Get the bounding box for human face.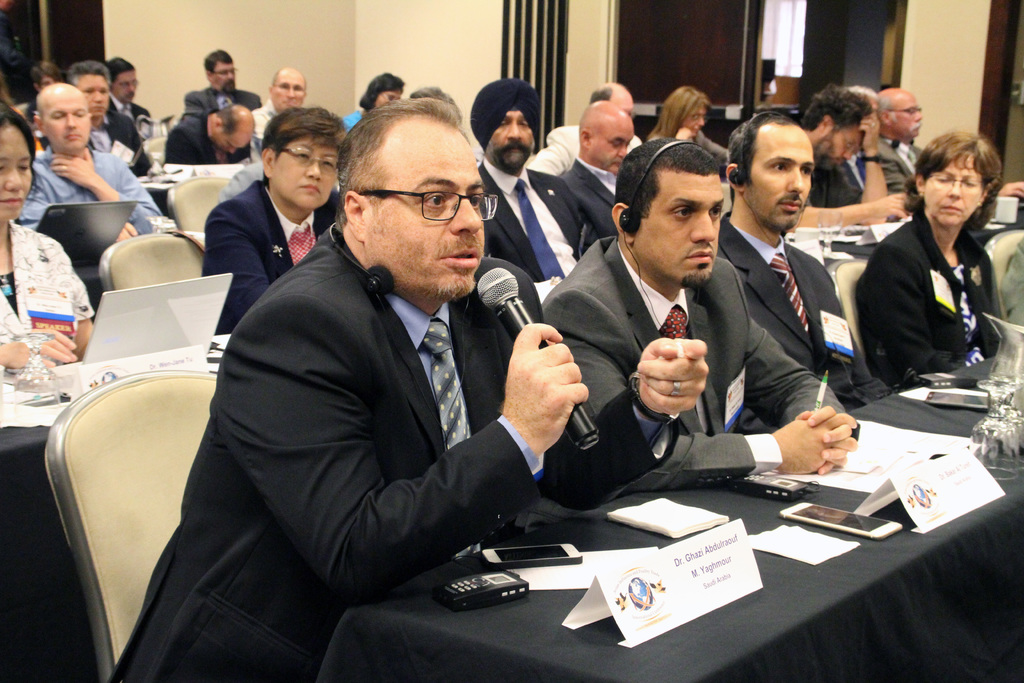
[left=927, top=156, right=978, bottom=224].
